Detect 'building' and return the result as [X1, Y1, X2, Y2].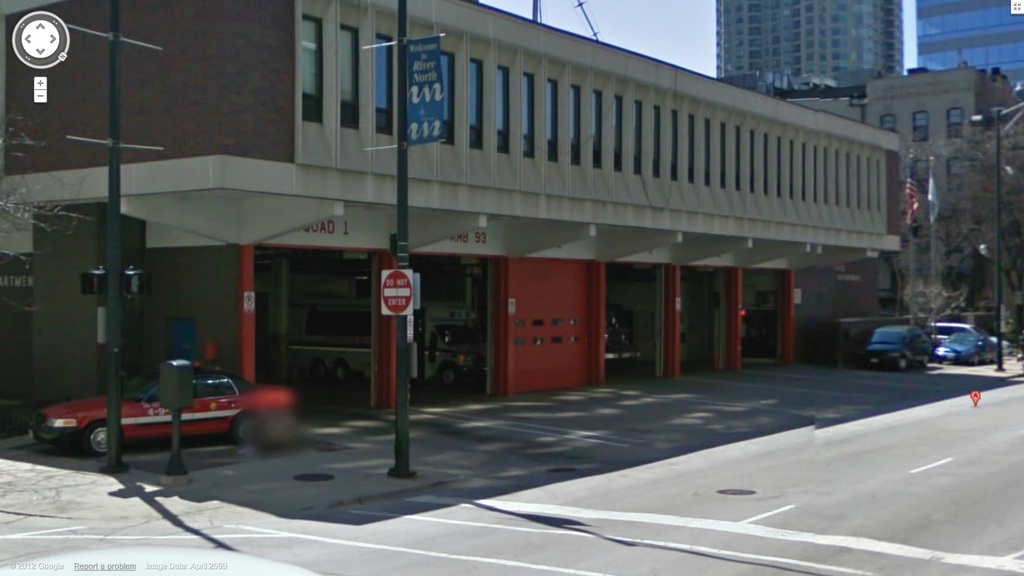
[783, 58, 1020, 326].
